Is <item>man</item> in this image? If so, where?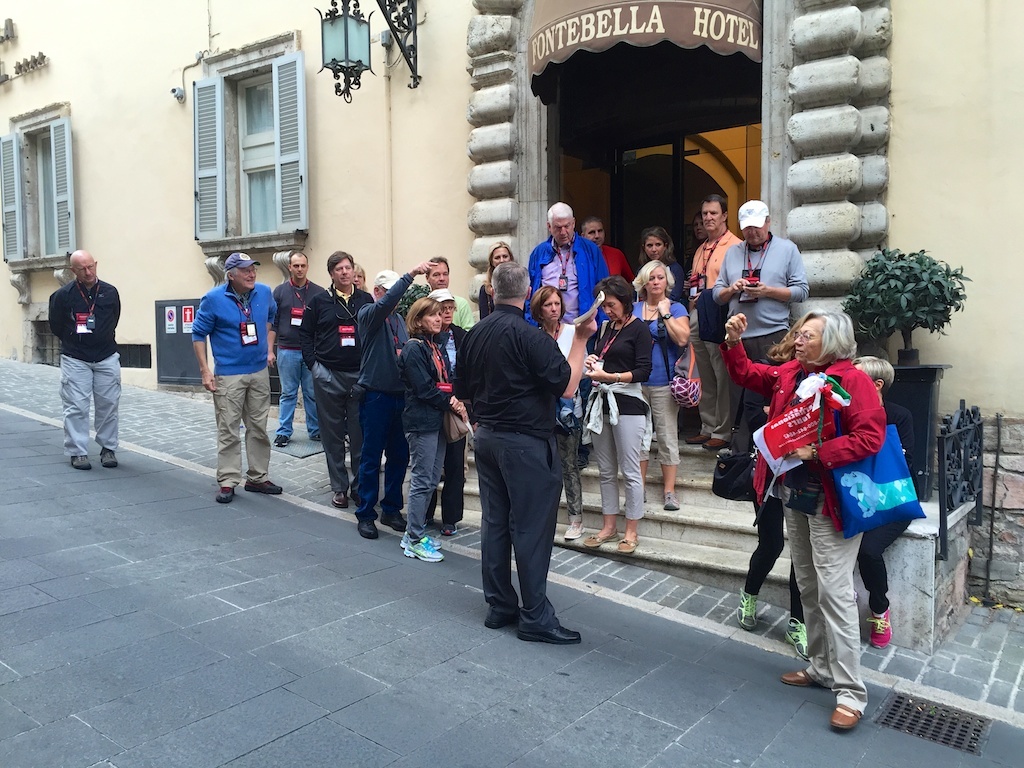
Yes, at x1=427 y1=251 x2=475 y2=327.
